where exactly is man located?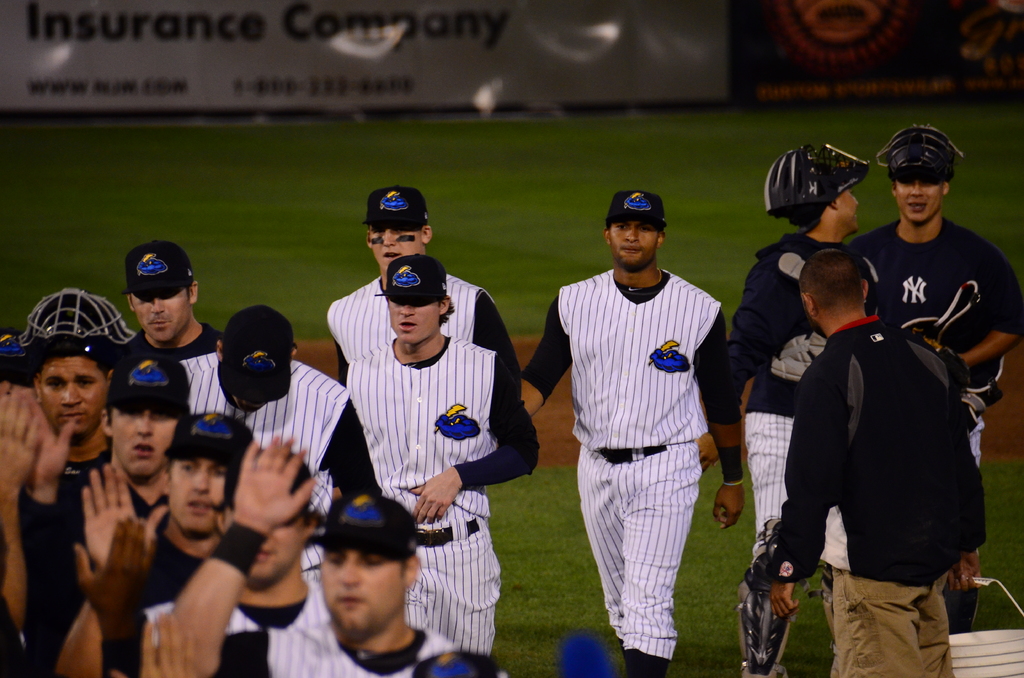
Its bounding box is 84, 444, 334, 677.
